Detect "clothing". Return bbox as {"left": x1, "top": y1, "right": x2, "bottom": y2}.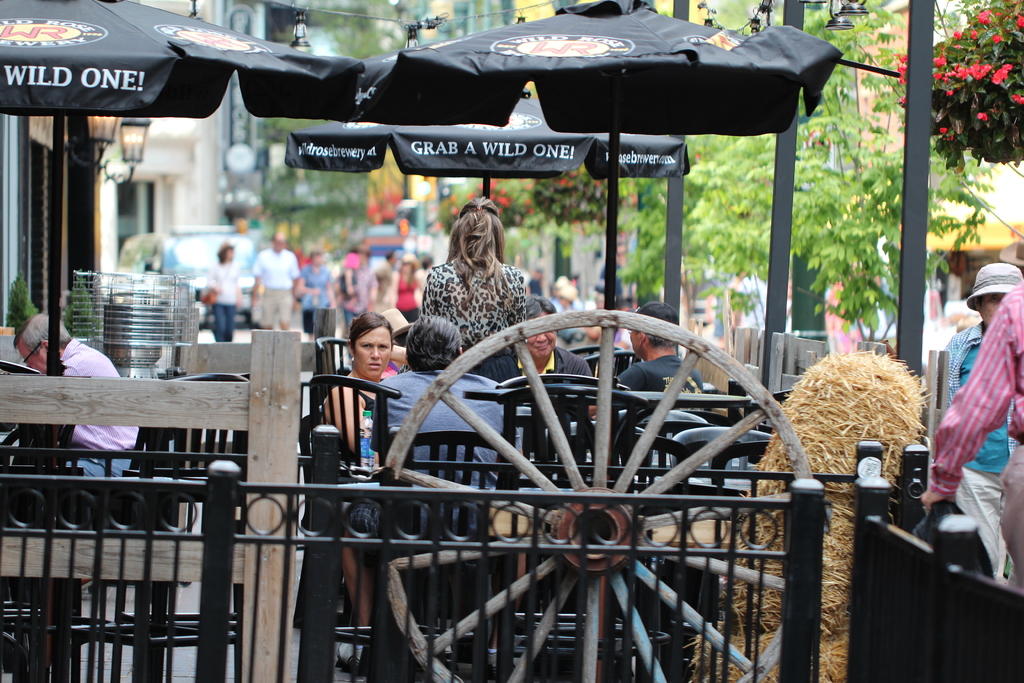
{"left": 604, "top": 347, "right": 698, "bottom": 424}.
